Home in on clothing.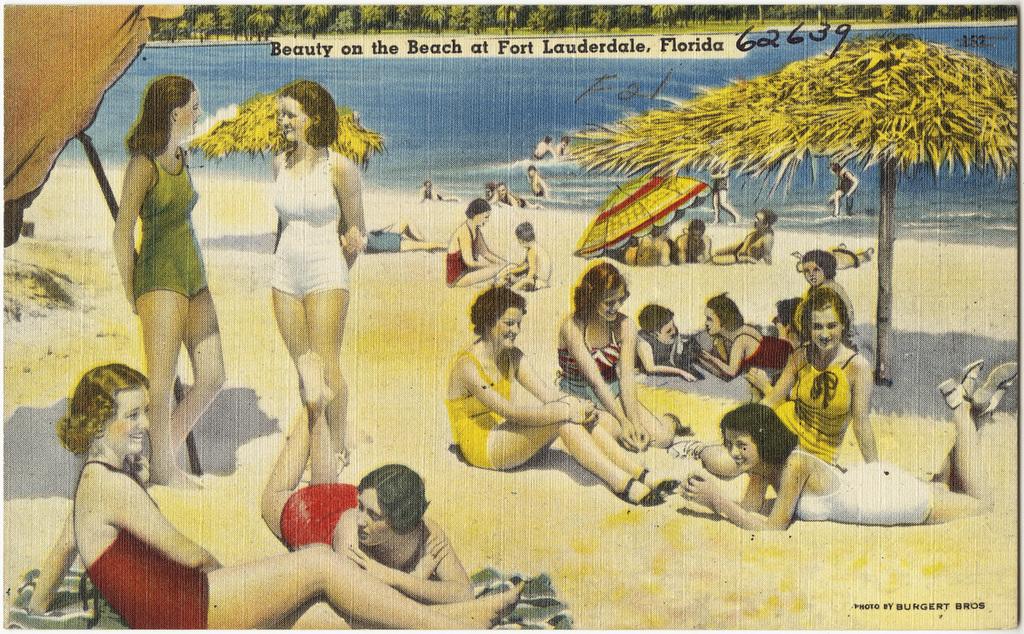
Homed in at <box>446,347,520,467</box>.
